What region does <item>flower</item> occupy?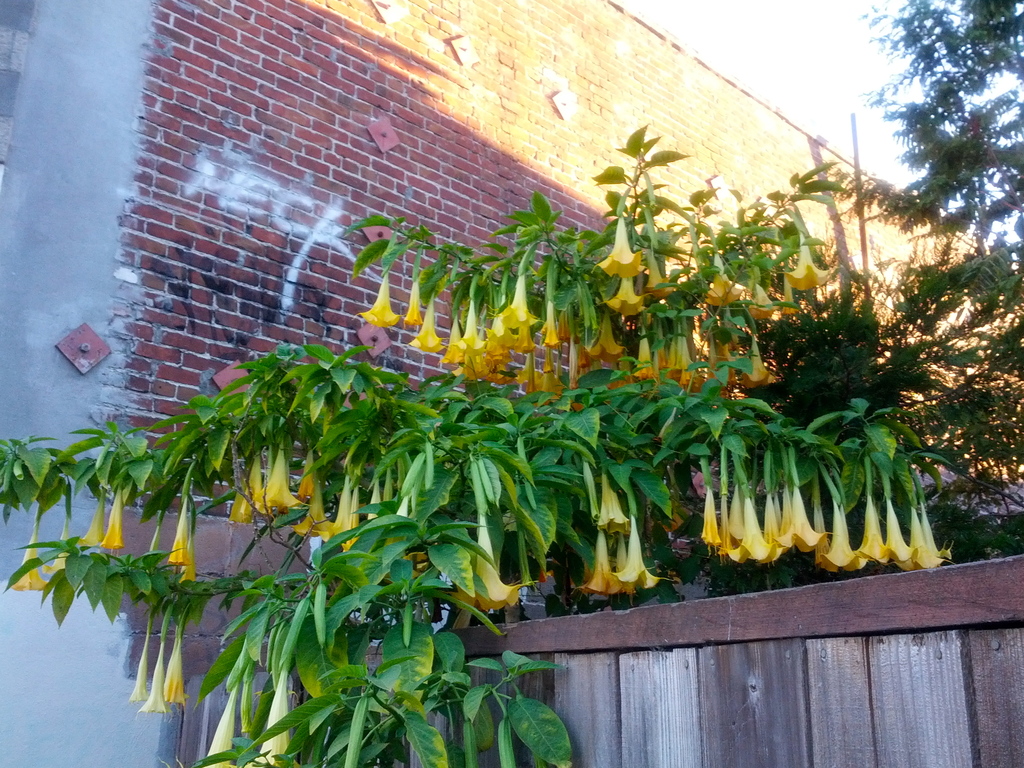
74, 490, 107, 547.
